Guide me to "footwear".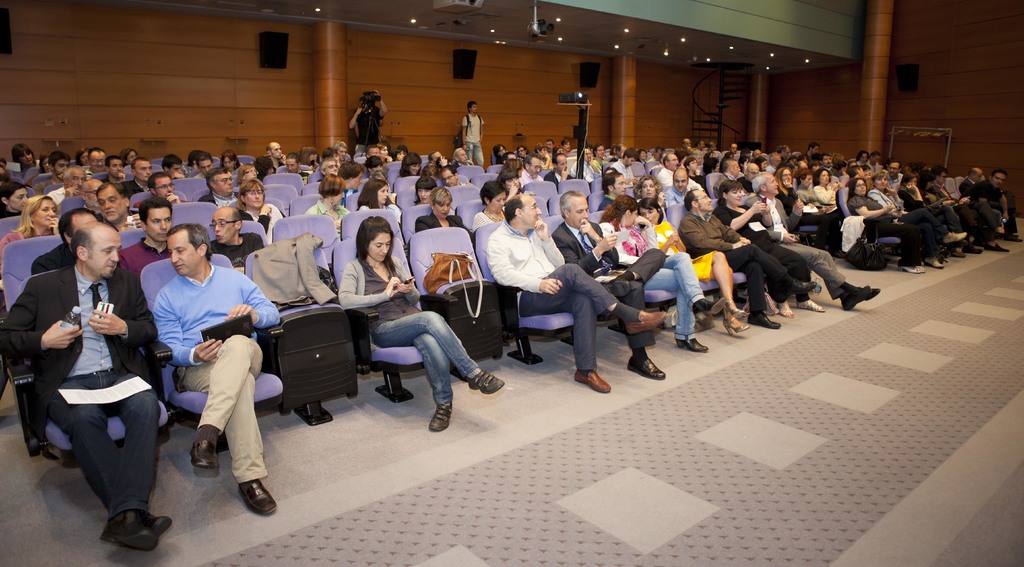
Guidance: [961,243,984,252].
